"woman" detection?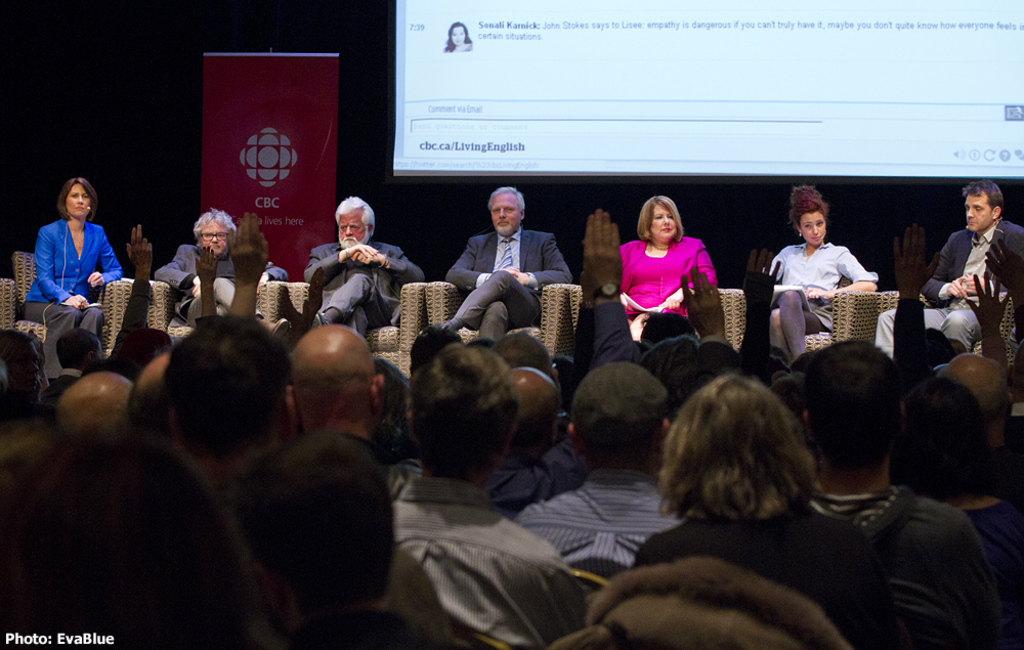
l=762, t=184, r=881, b=362
